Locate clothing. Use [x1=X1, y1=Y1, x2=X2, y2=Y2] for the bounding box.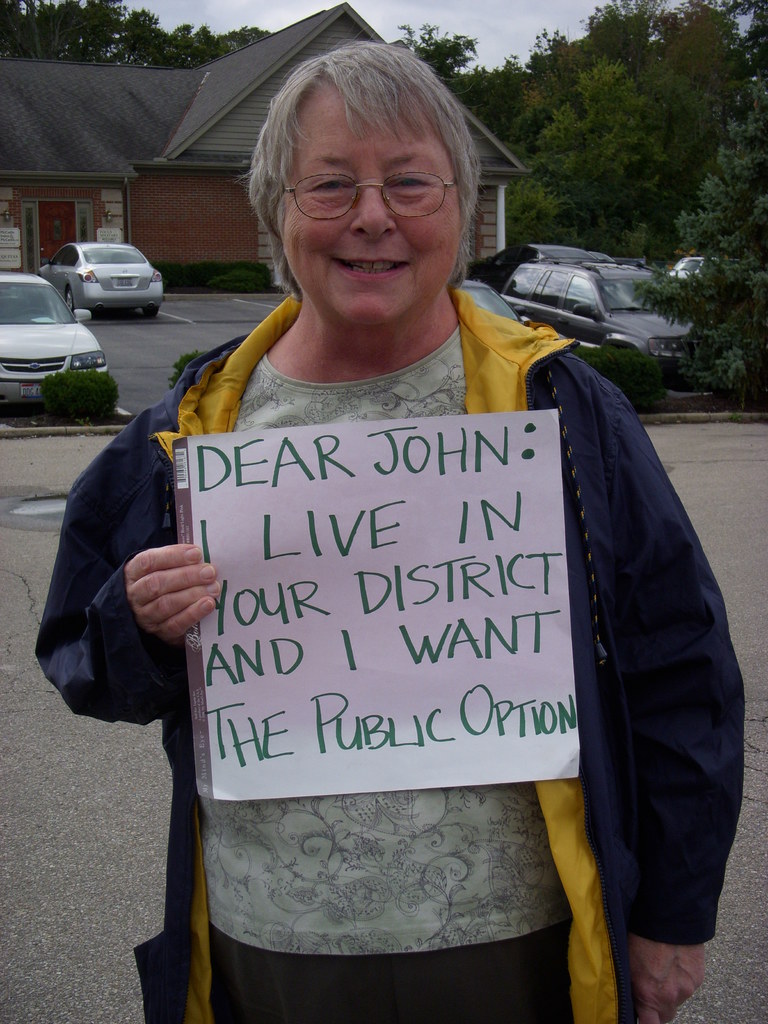
[x1=38, y1=284, x2=747, y2=1023].
